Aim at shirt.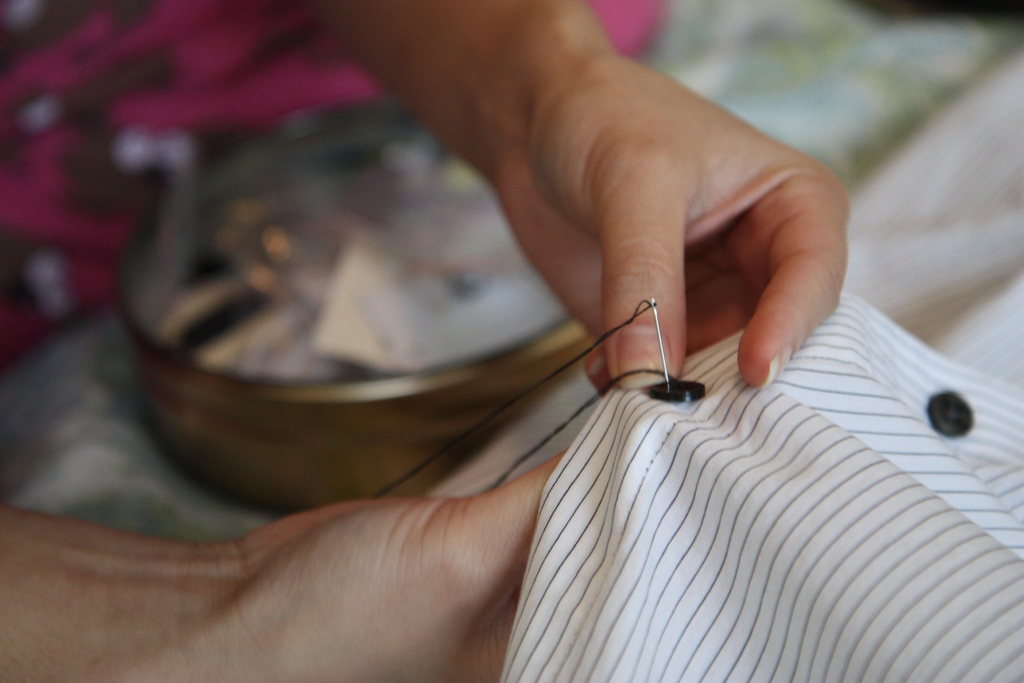
Aimed at crop(426, 44, 1023, 682).
